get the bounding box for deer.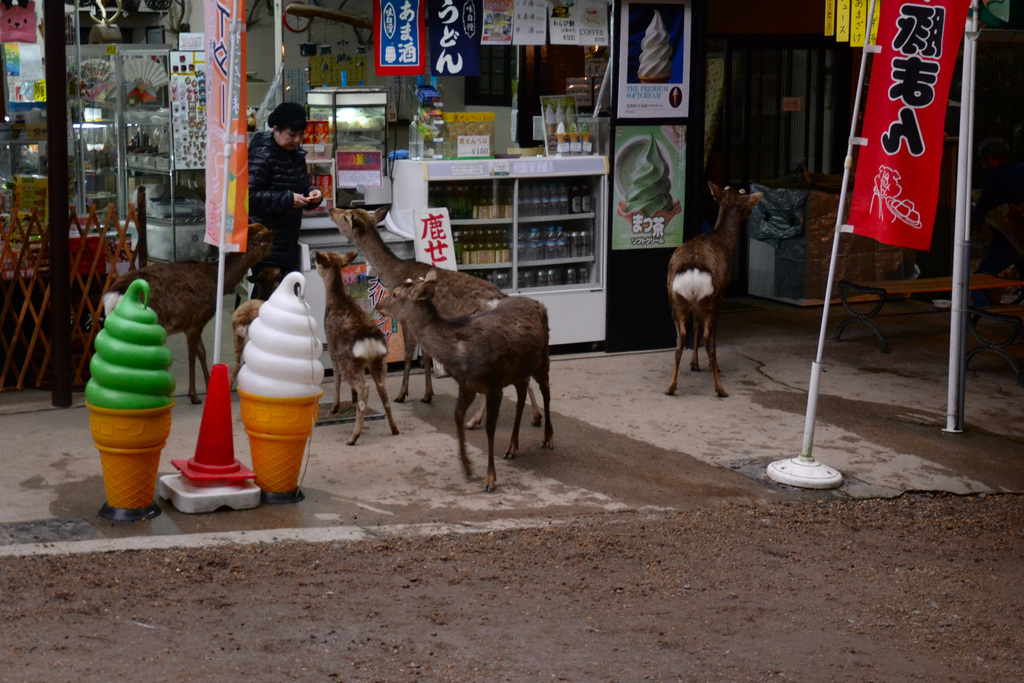
select_region(314, 247, 402, 440).
